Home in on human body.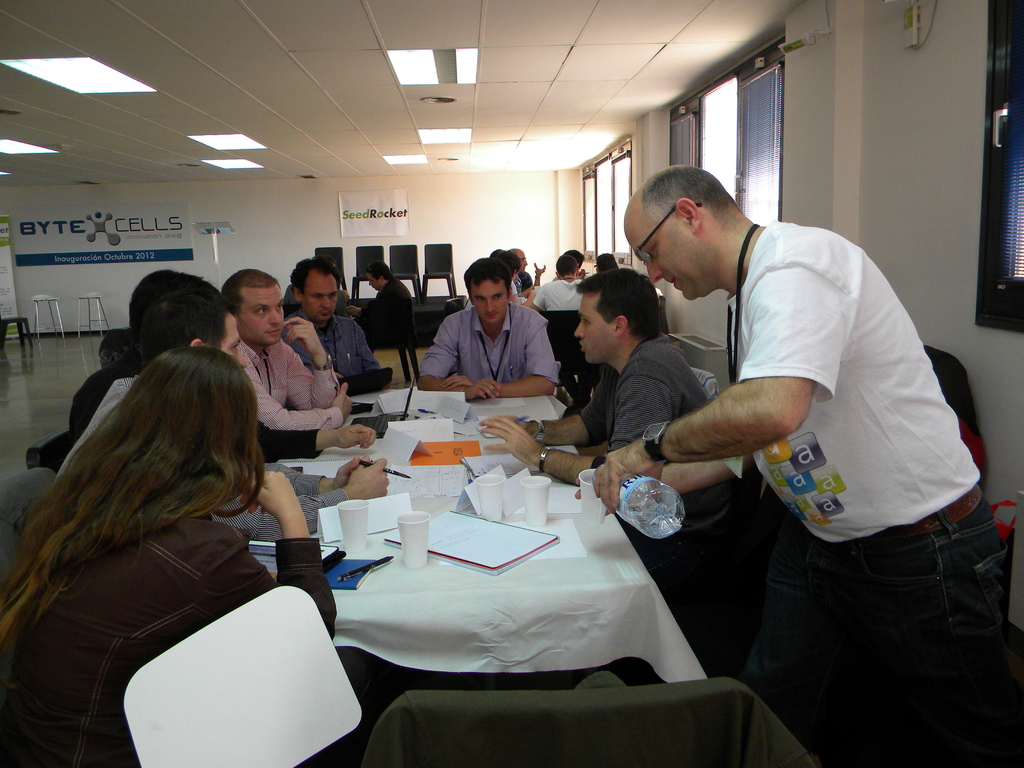
Homed in at locate(483, 270, 704, 490).
